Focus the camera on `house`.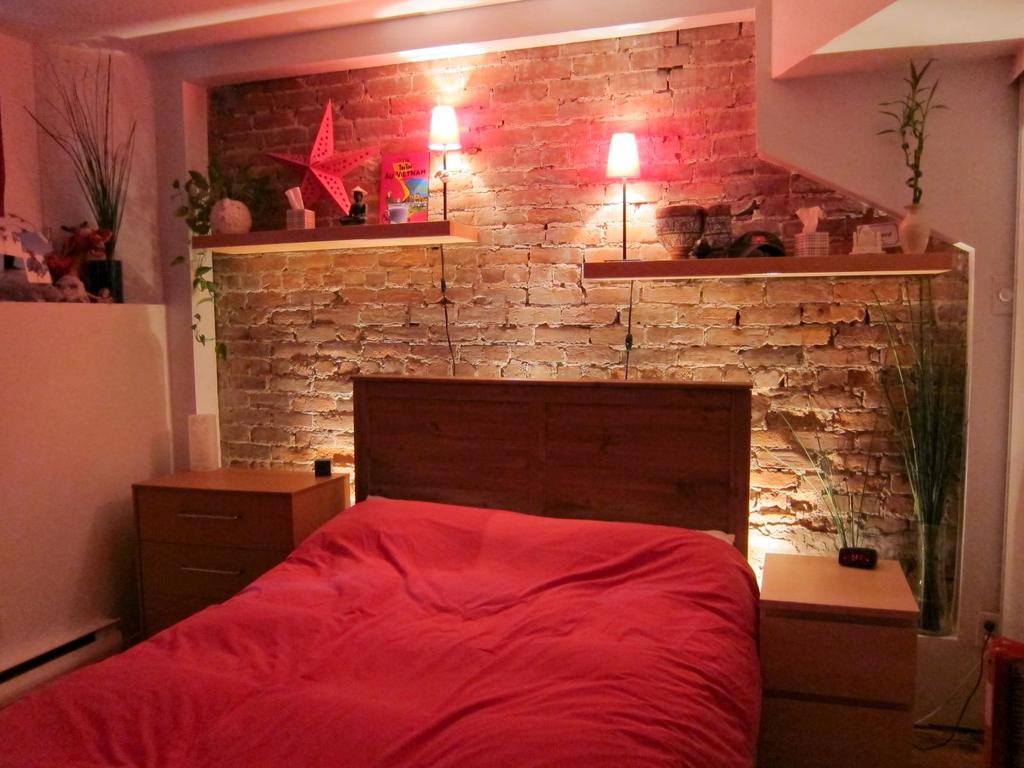
Focus region: (x1=0, y1=0, x2=1023, y2=767).
